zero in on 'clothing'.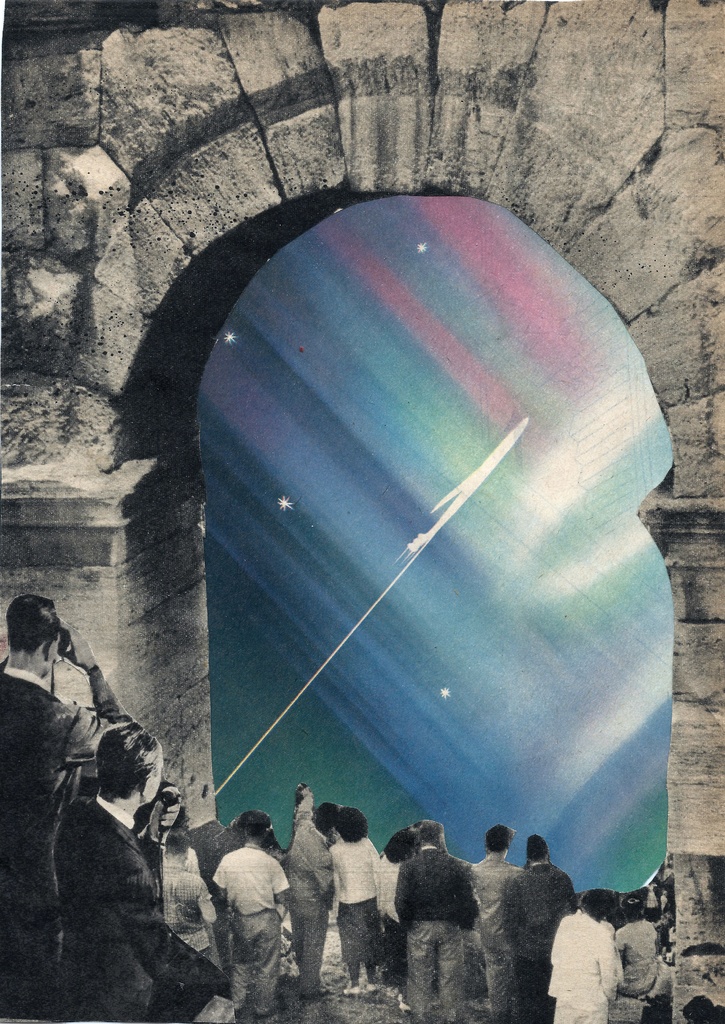
Zeroed in: 543 906 612 1023.
